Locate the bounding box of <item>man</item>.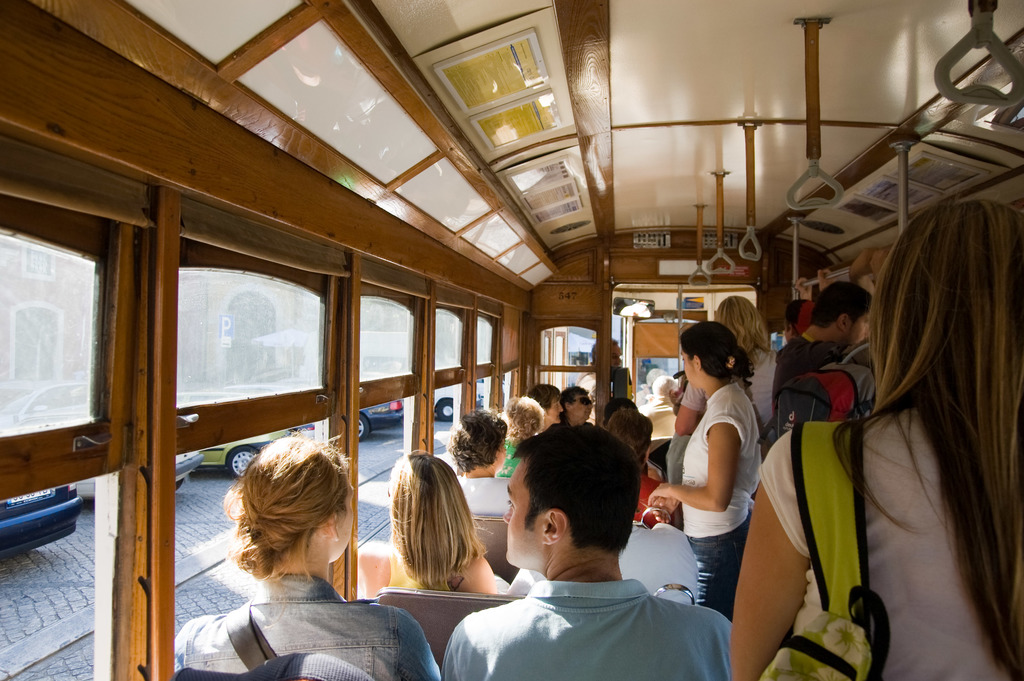
Bounding box: [439, 432, 752, 680].
